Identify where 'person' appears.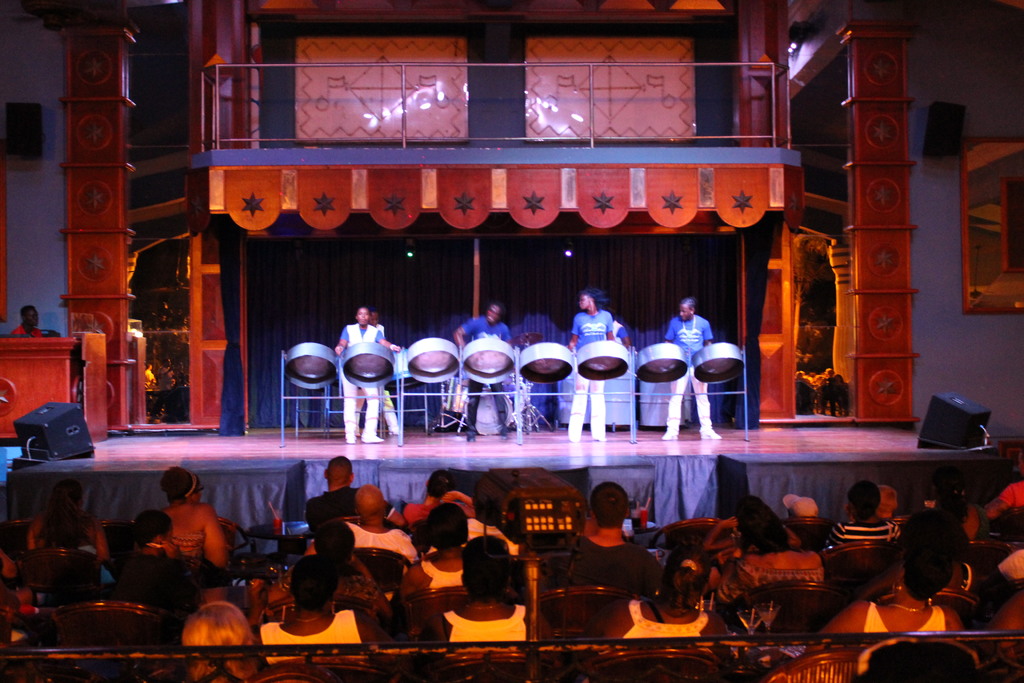
Appears at select_region(157, 461, 230, 565).
